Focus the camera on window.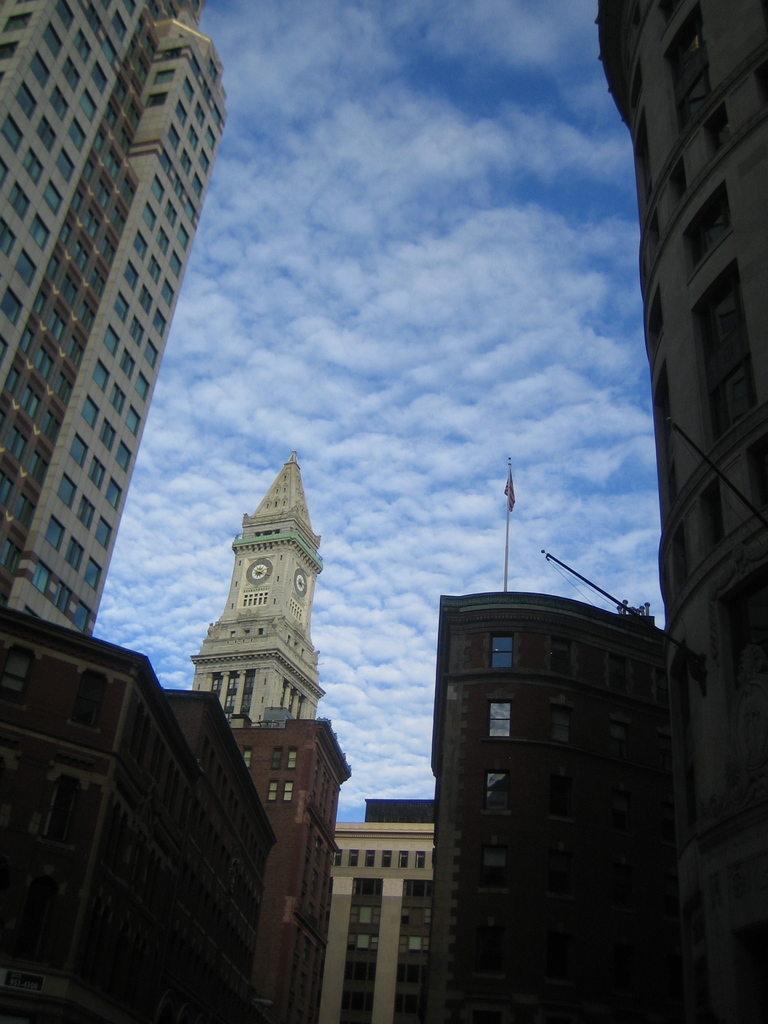
Focus region: 44/181/67/213.
